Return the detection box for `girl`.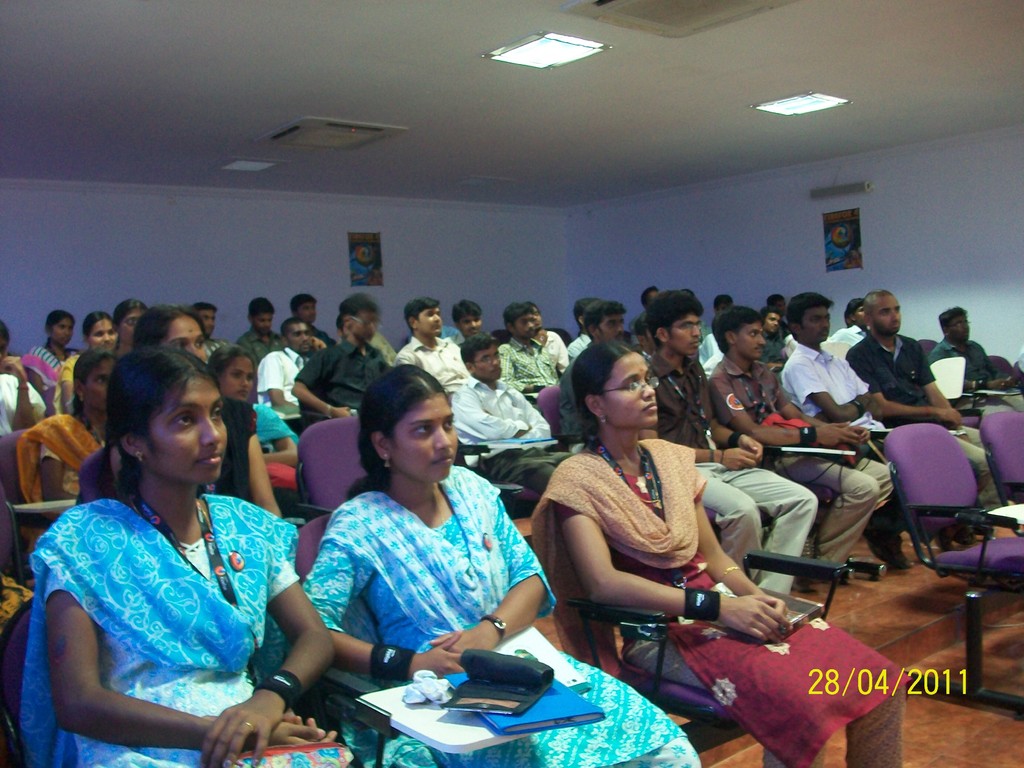
left=12, top=352, right=122, bottom=556.
